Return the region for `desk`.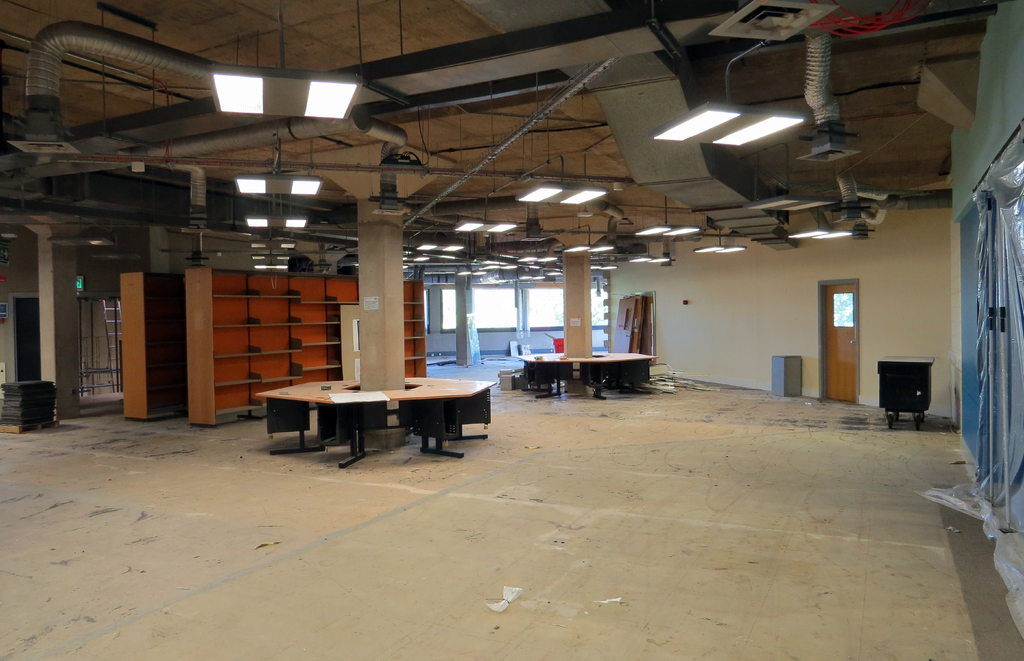
256 384 492 464.
